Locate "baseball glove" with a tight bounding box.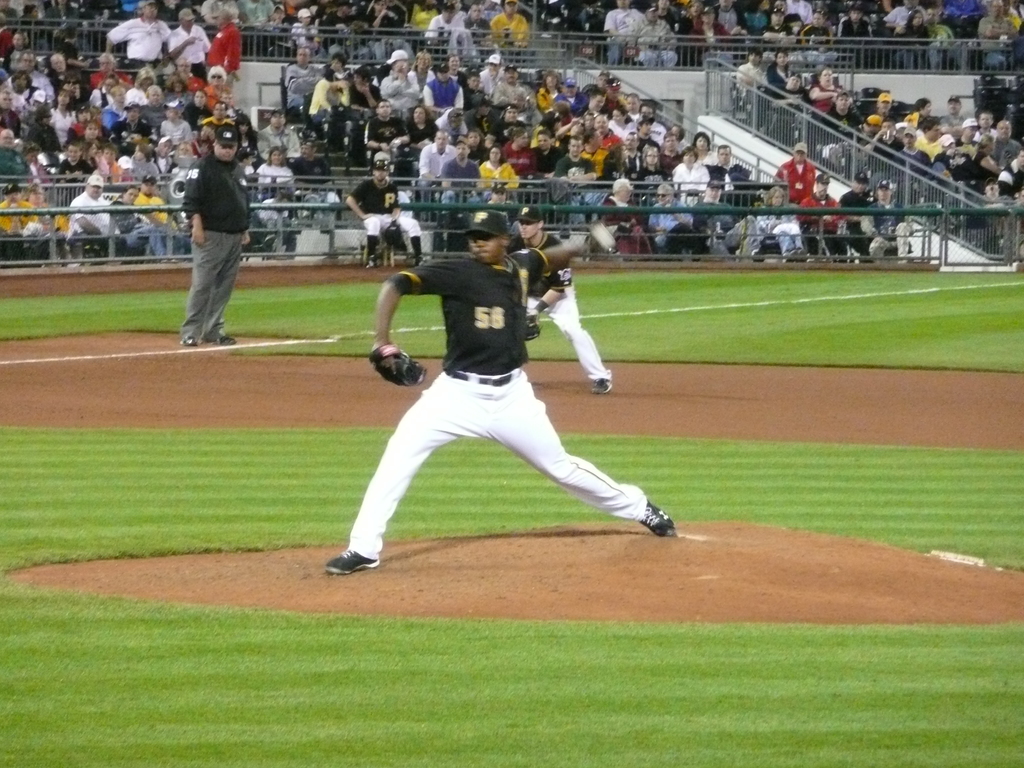
left=385, top=220, right=403, bottom=244.
